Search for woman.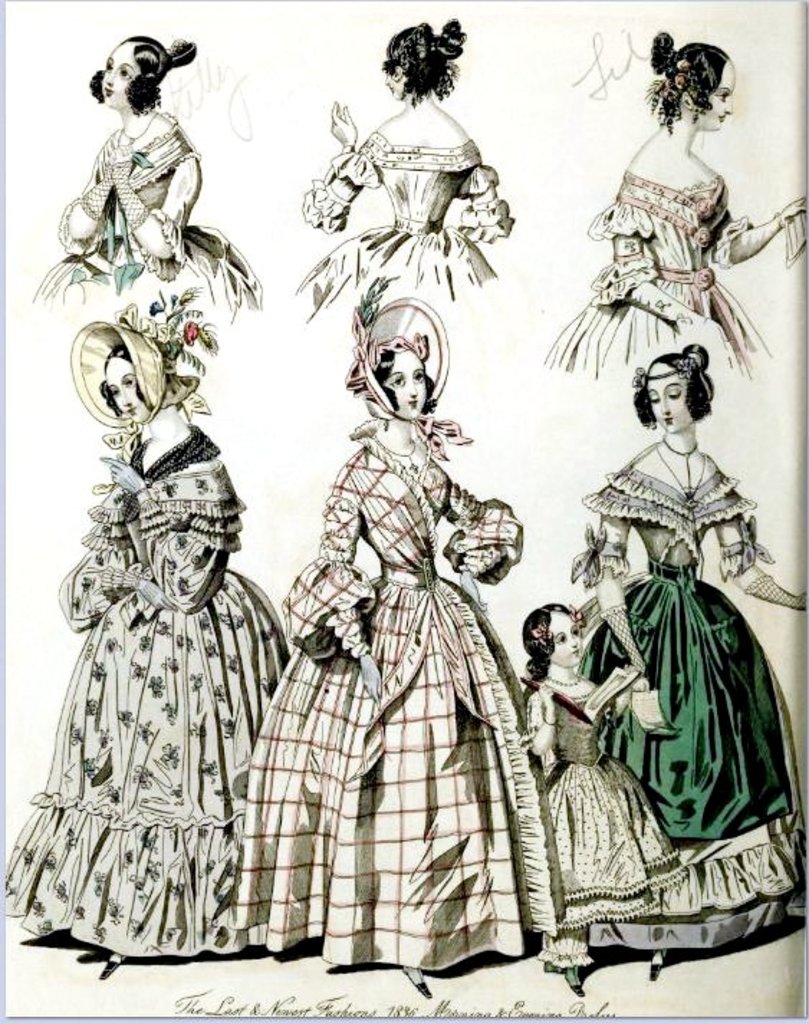
Found at [left=289, top=22, right=513, bottom=336].
